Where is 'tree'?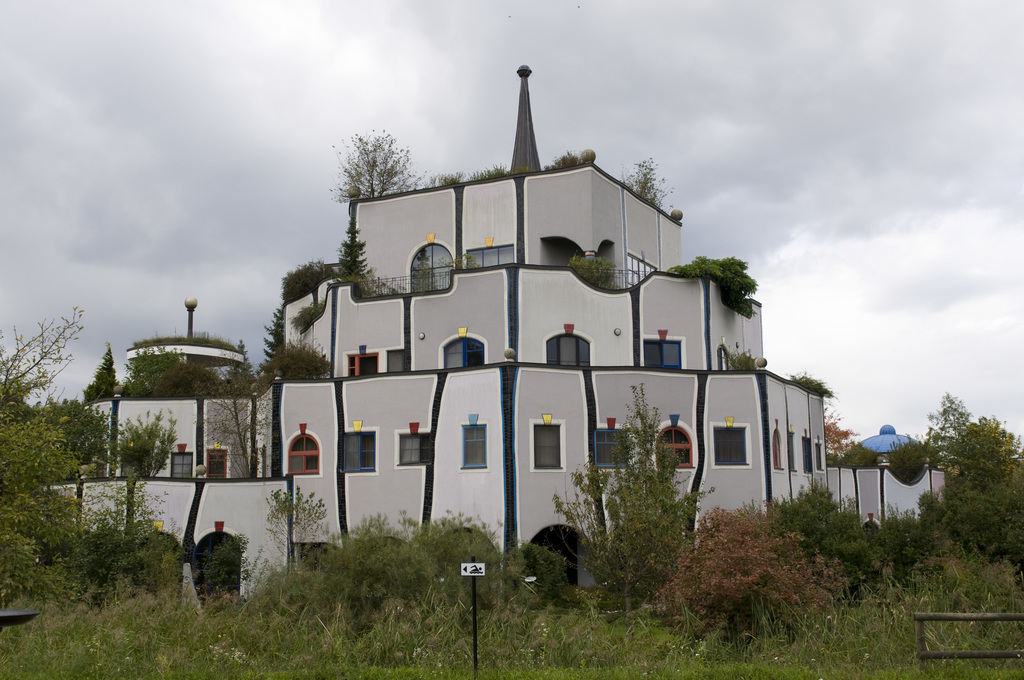
[left=191, top=357, right=281, bottom=483].
